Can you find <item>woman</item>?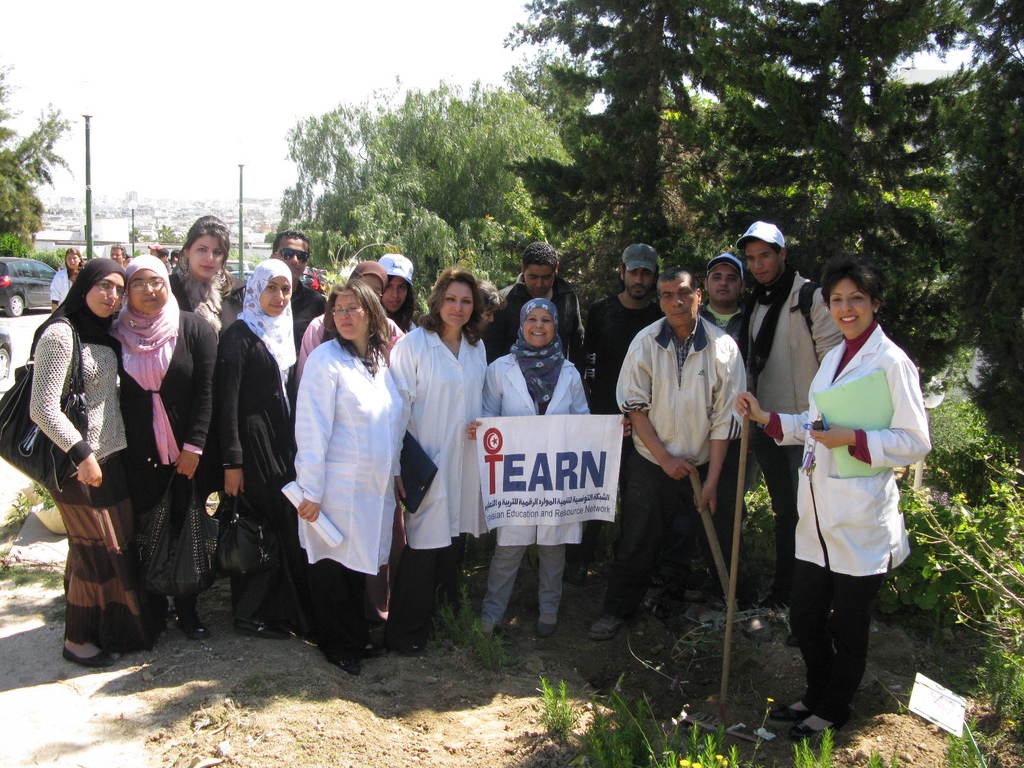
Yes, bounding box: 111, 256, 216, 638.
